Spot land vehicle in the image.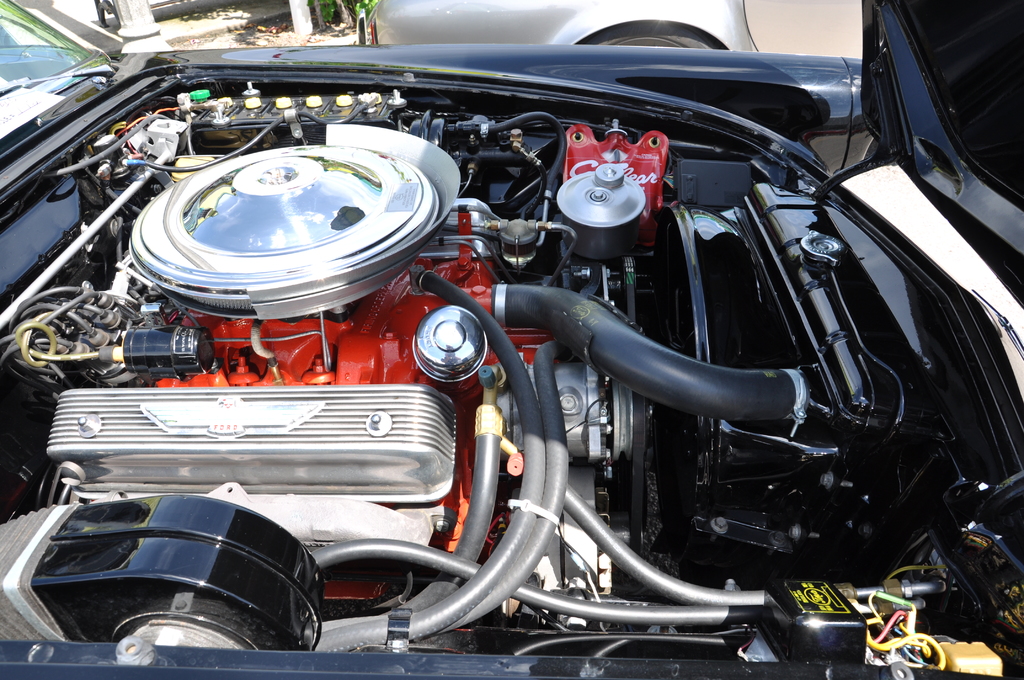
land vehicle found at [left=356, top=0, right=872, bottom=55].
